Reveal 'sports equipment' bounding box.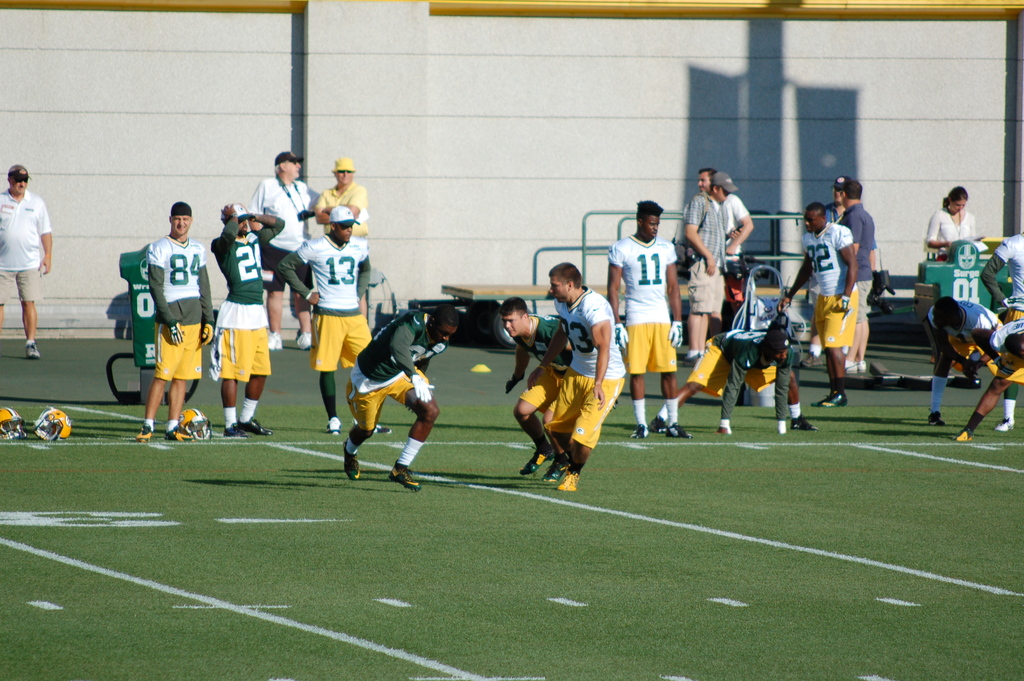
Revealed: l=665, t=423, r=690, b=438.
